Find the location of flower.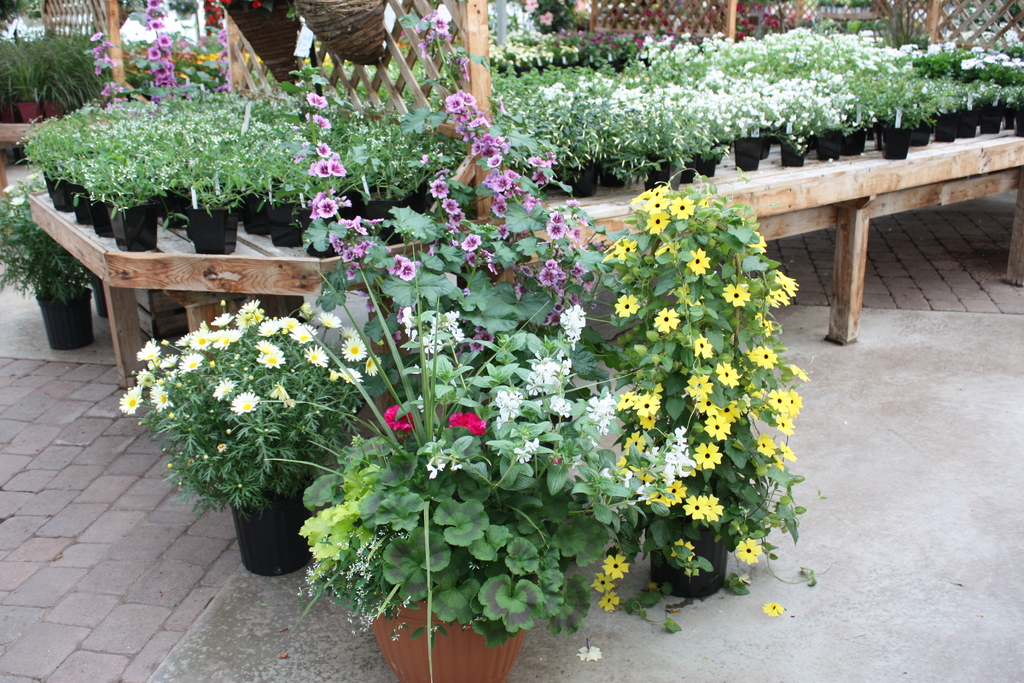
Location: 749 344 774 369.
